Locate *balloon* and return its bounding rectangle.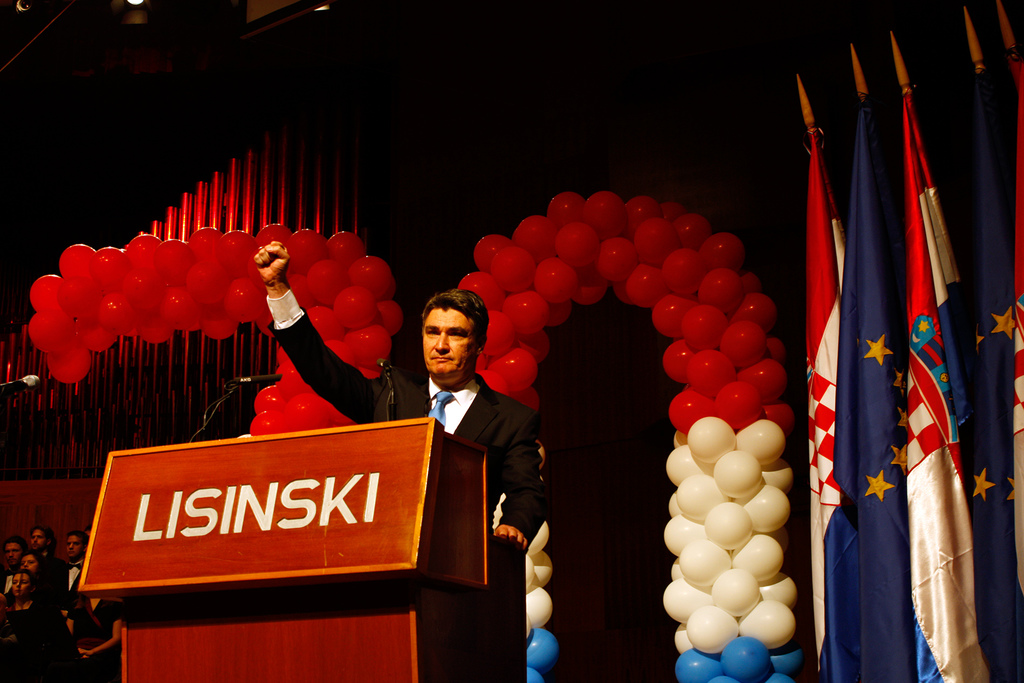
bbox=(524, 664, 546, 682).
